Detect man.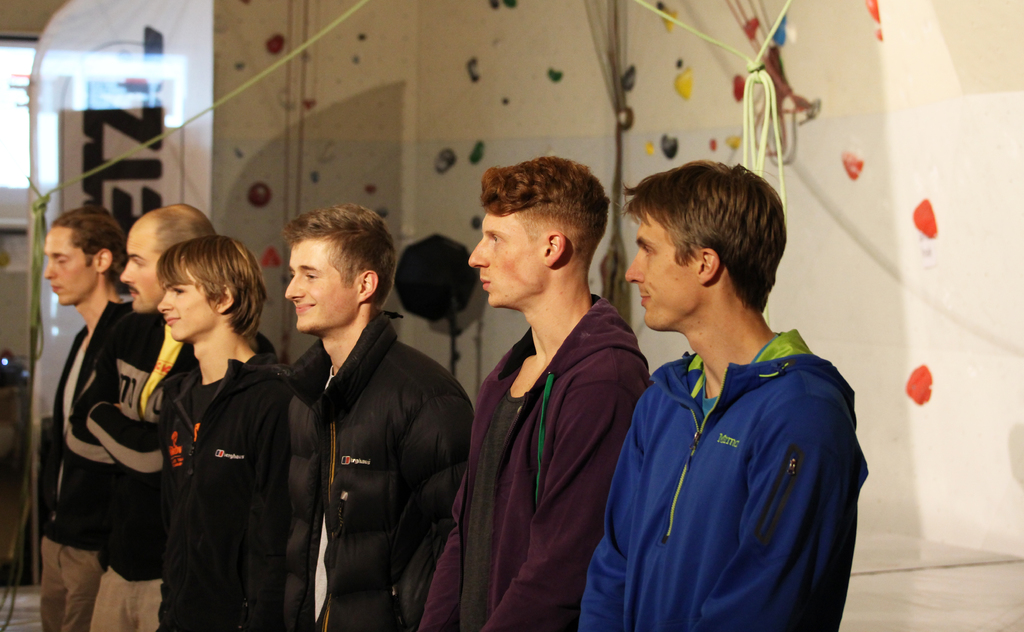
Detected at <region>572, 156, 872, 631</region>.
